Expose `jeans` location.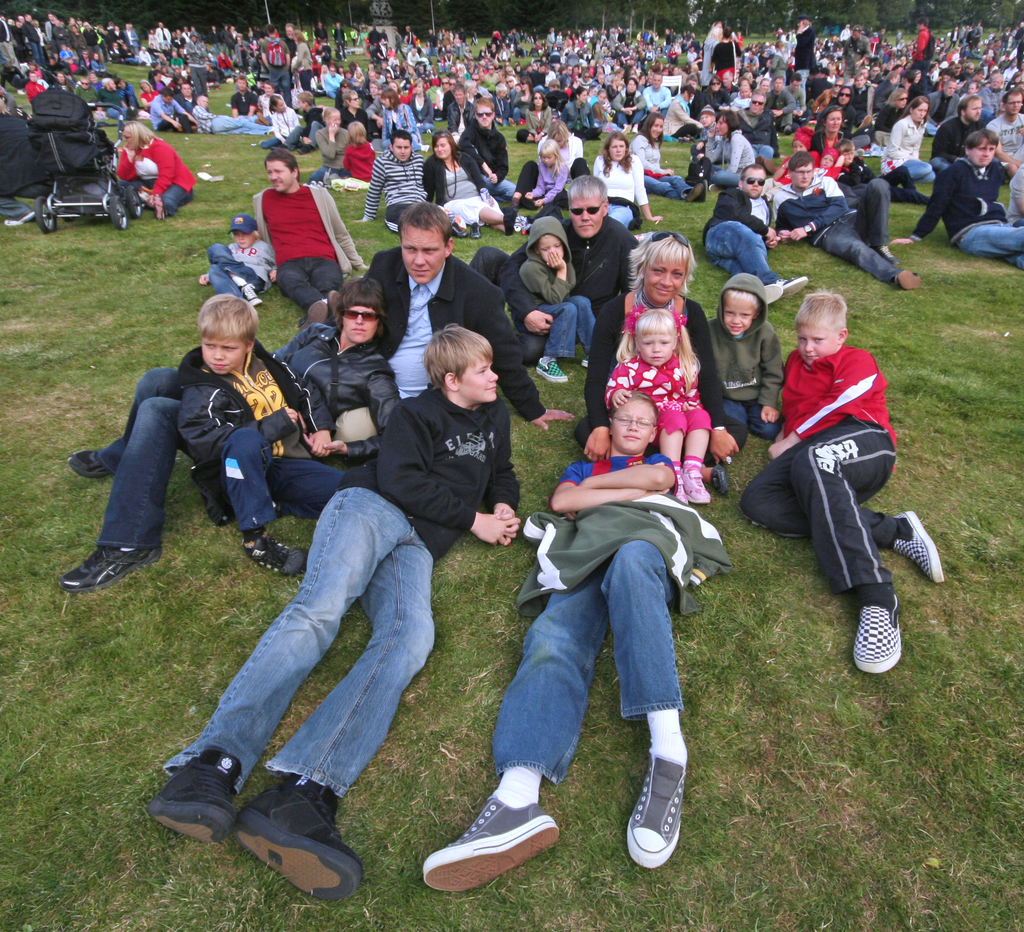
Exposed at (left=963, top=220, right=1023, bottom=266).
